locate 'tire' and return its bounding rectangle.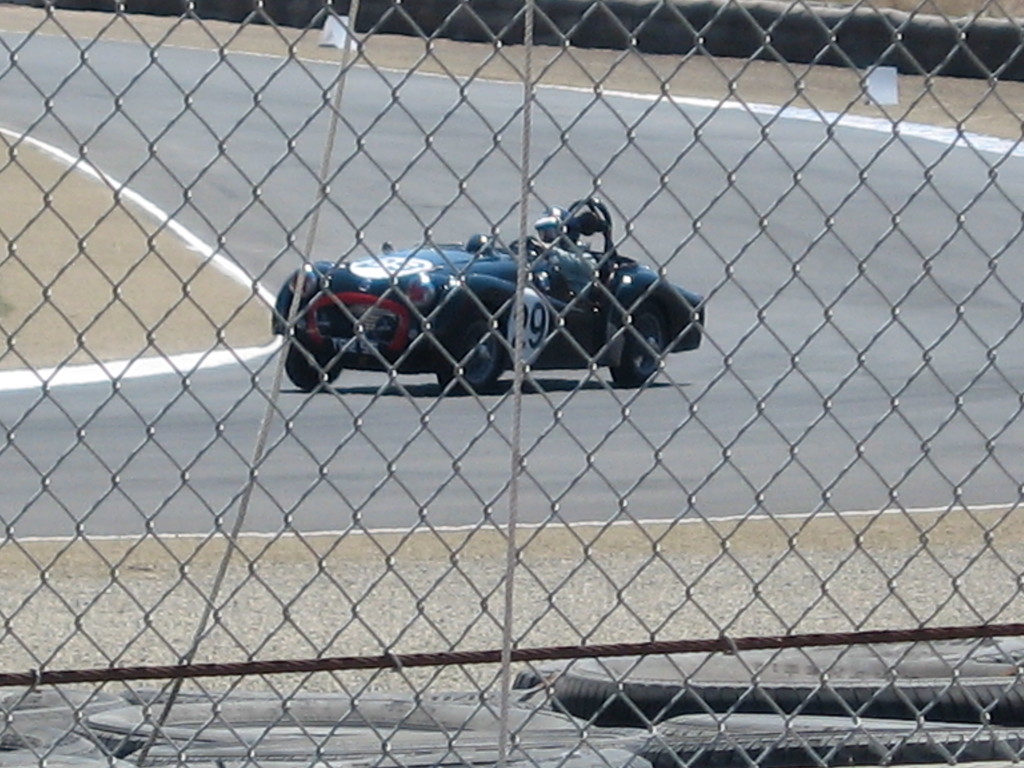
[left=611, top=303, right=669, bottom=387].
